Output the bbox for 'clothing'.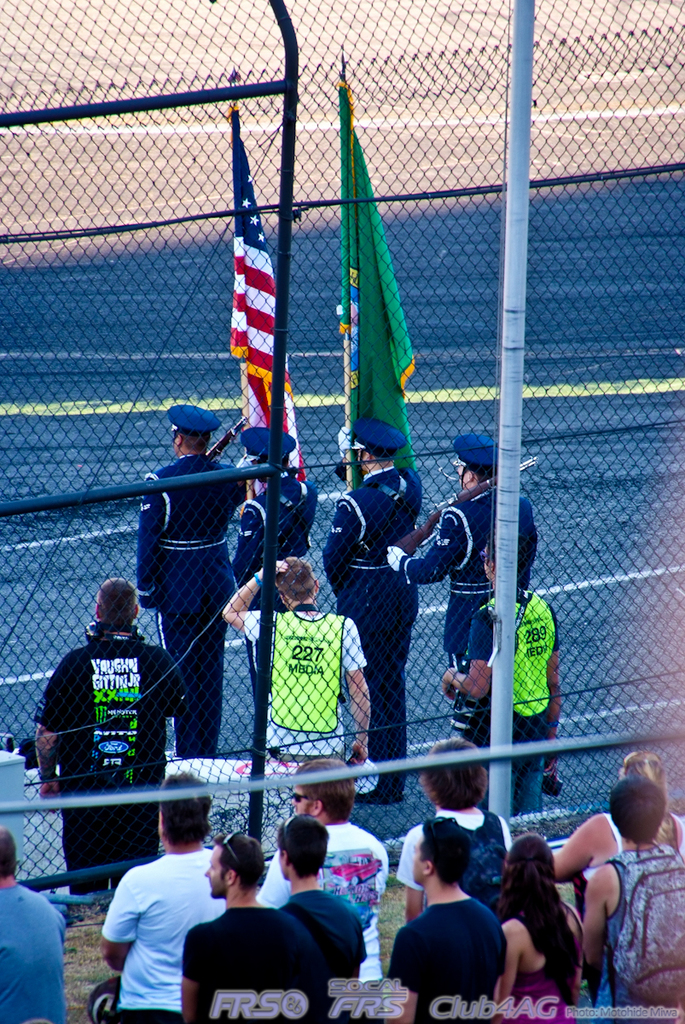
(left=510, top=925, right=611, bottom=1023).
